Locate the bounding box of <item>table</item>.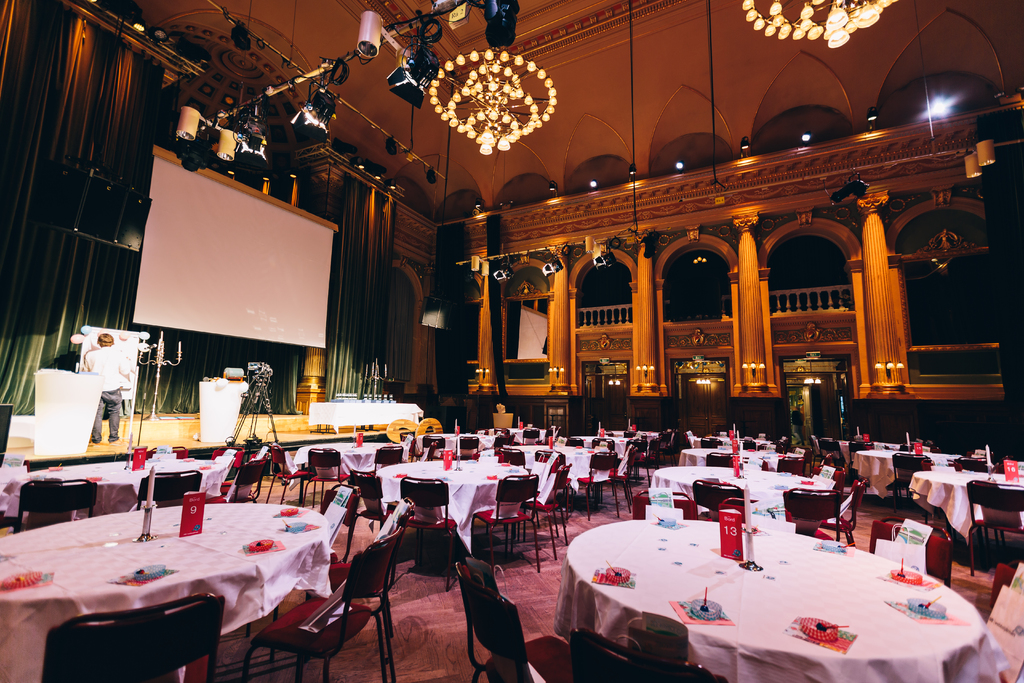
Bounding box: [646, 467, 844, 527].
